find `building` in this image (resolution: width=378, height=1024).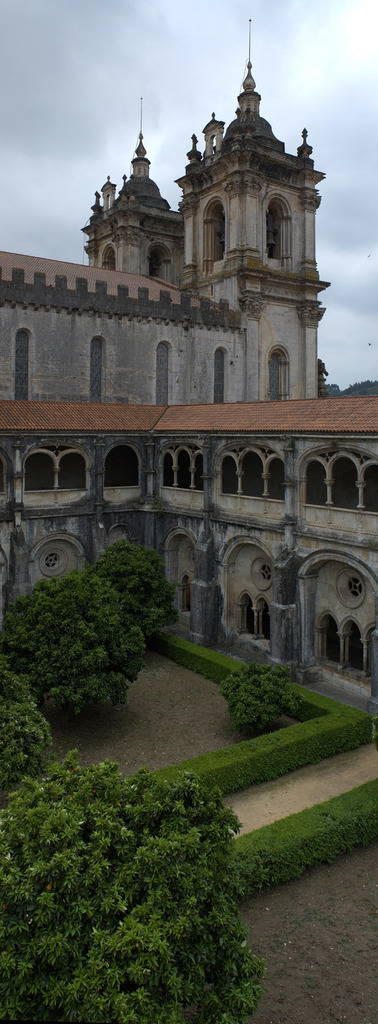
l=0, t=55, r=377, b=685.
